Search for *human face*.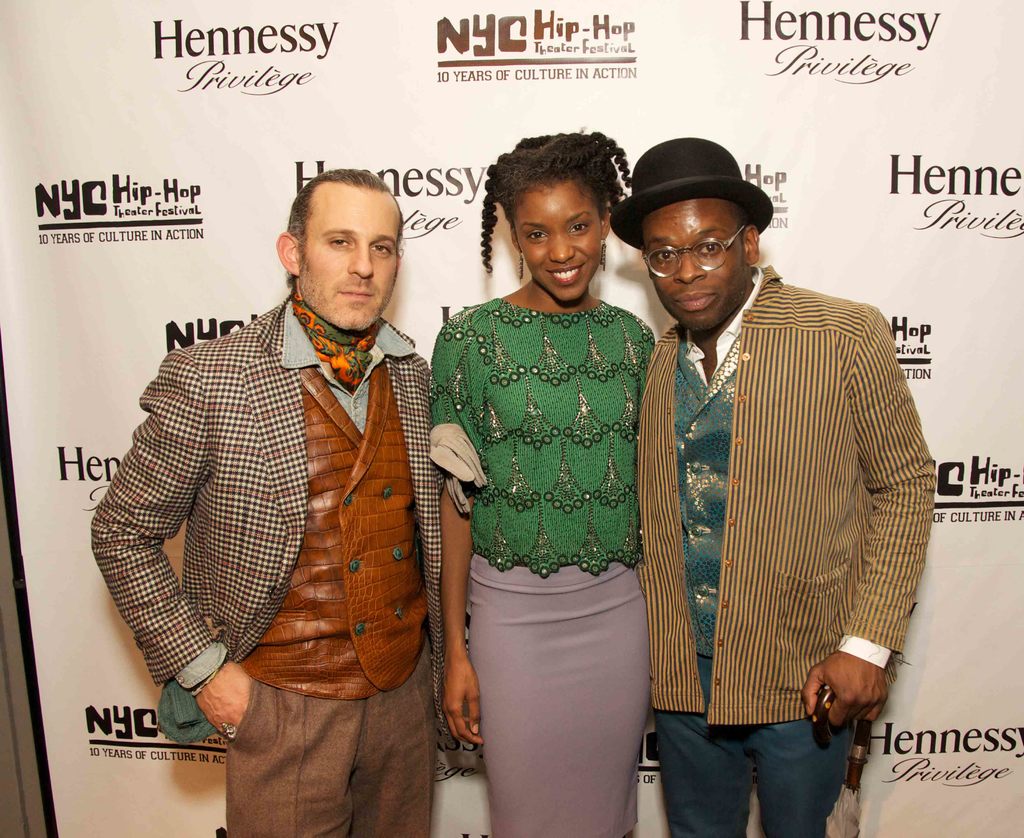
Found at detection(643, 199, 747, 327).
